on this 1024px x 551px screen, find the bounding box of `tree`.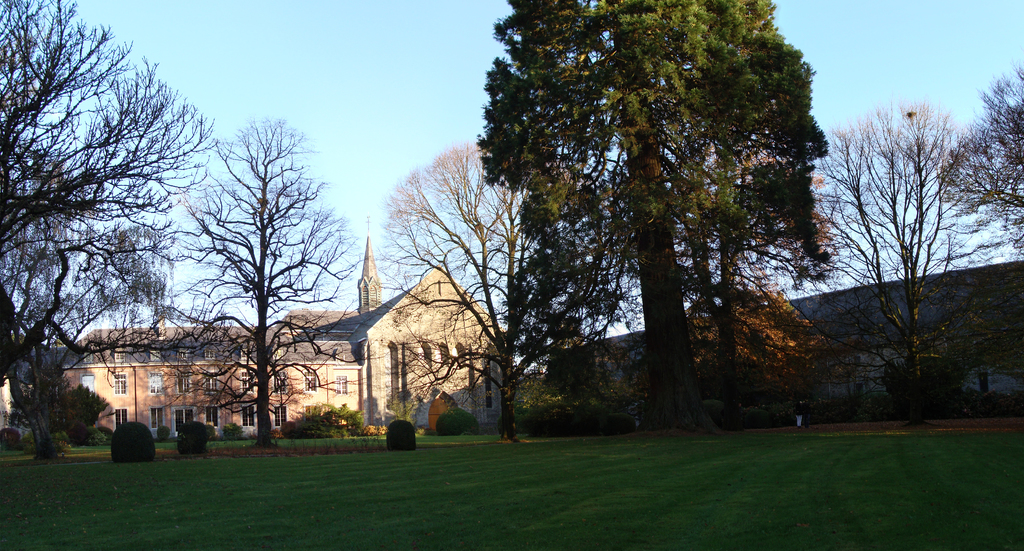
Bounding box: 475/14/837/435.
